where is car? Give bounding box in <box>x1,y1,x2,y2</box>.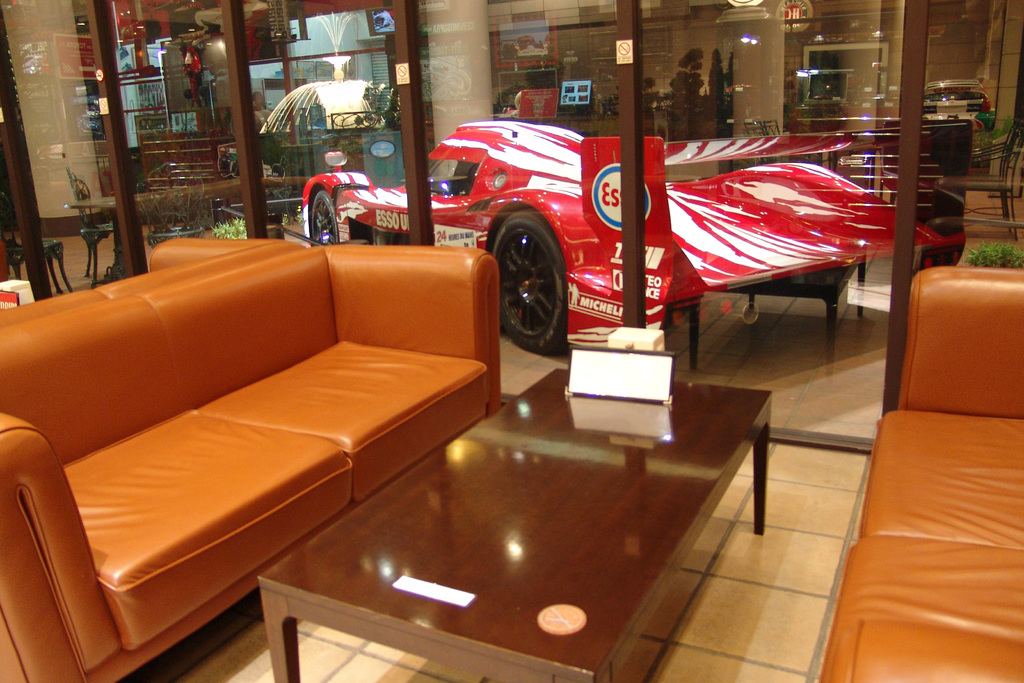
<box>924,79,989,112</box>.
